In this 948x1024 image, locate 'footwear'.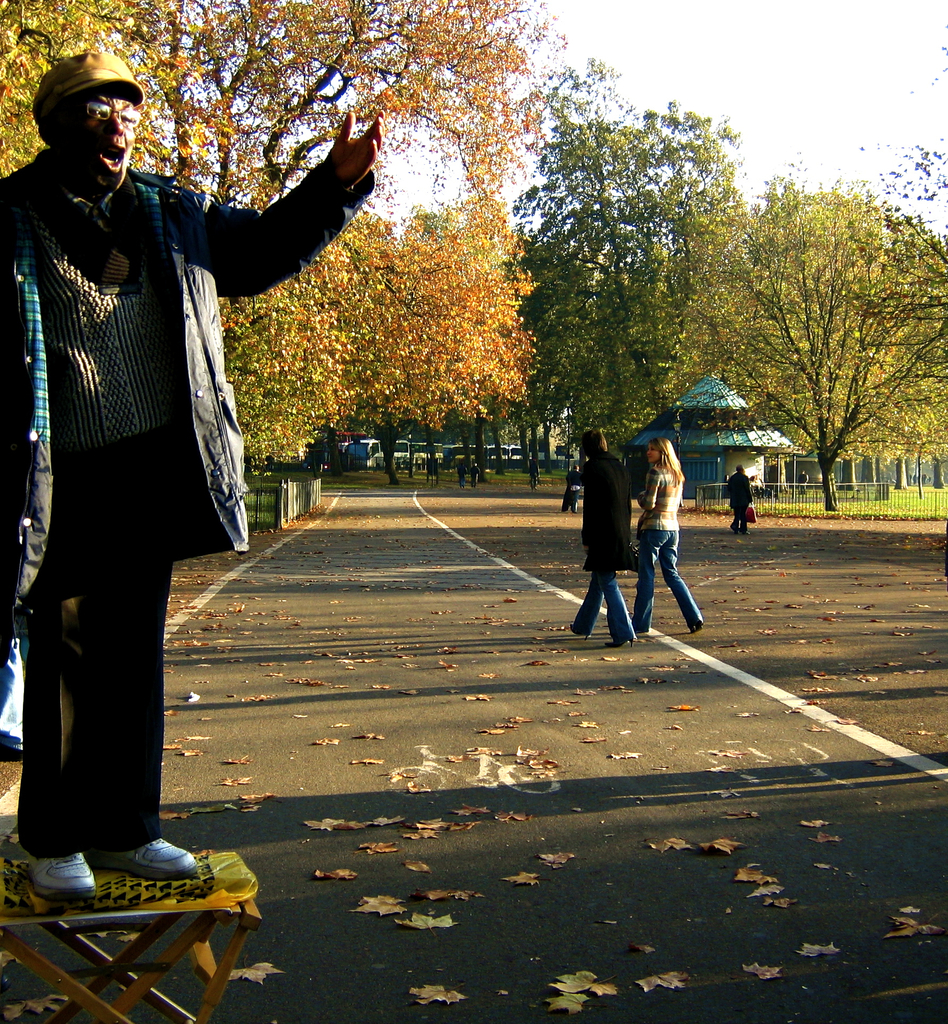
Bounding box: box(93, 840, 197, 880).
